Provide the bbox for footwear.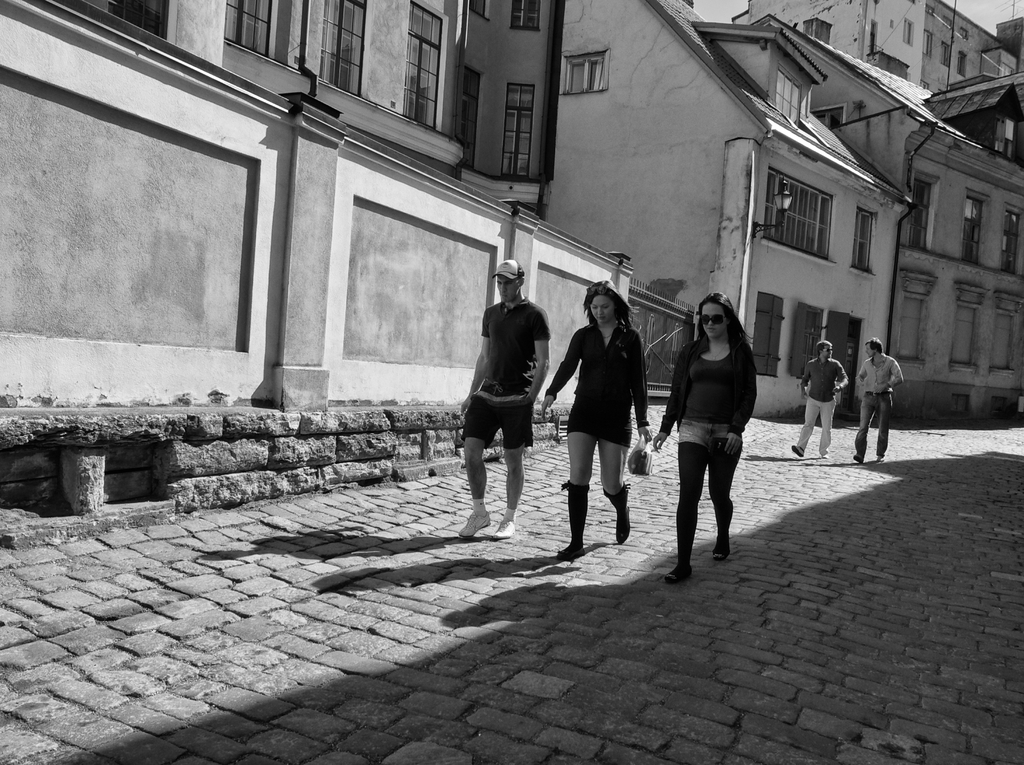
region(557, 478, 586, 560).
